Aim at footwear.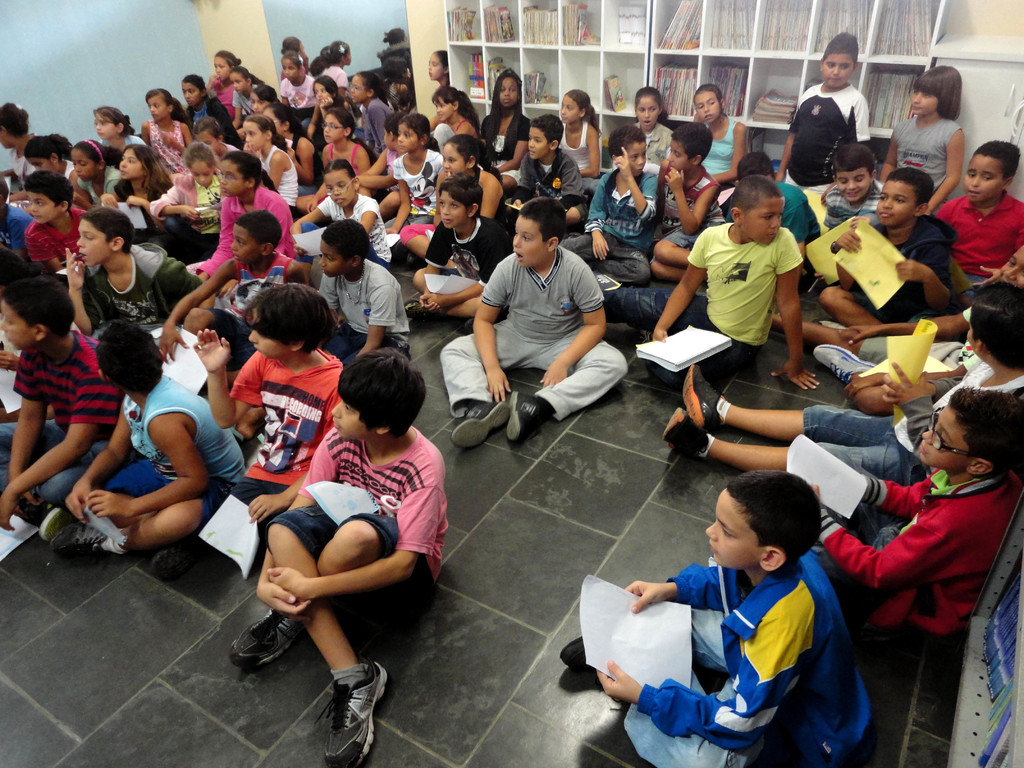
Aimed at rect(559, 634, 588, 671).
